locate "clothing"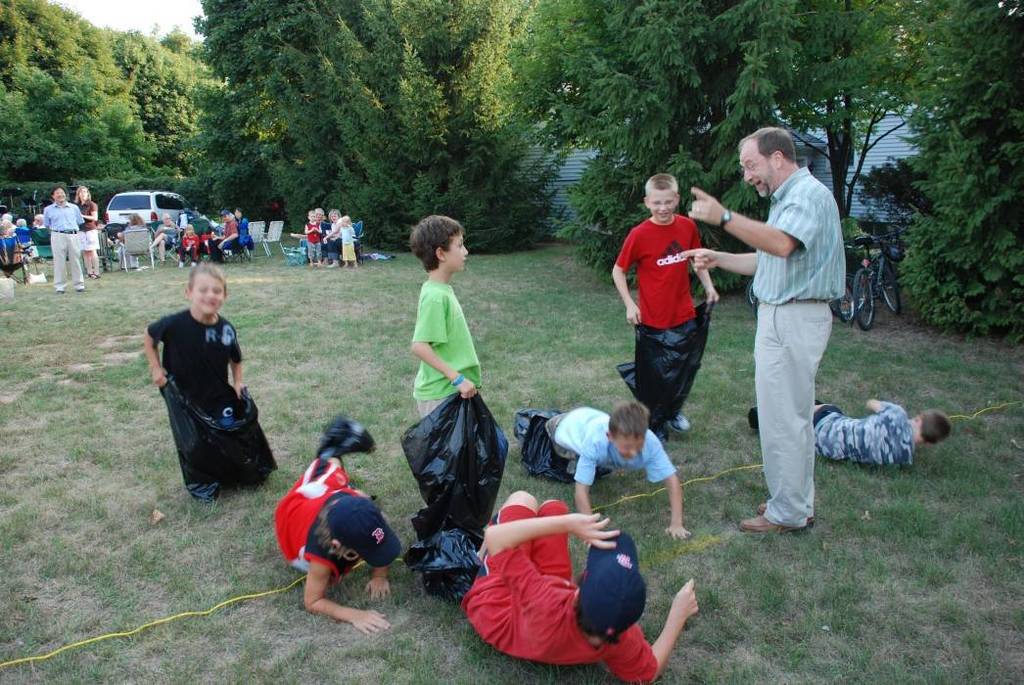
[left=273, top=446, right=376, bottom=588]
